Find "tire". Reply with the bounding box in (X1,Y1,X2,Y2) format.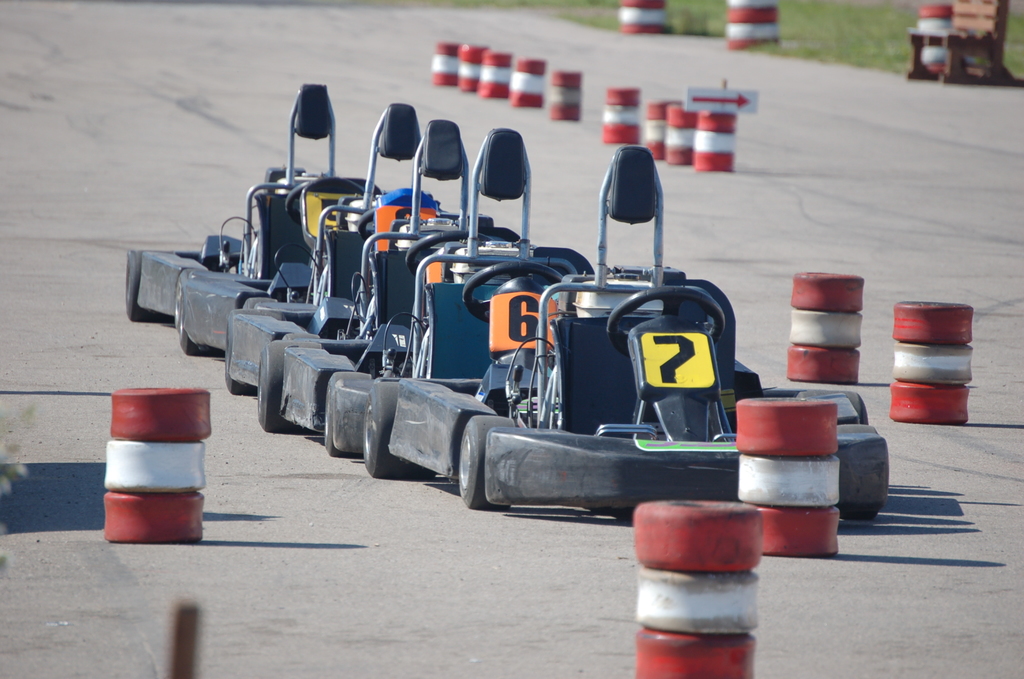
(433,55,454,72).
